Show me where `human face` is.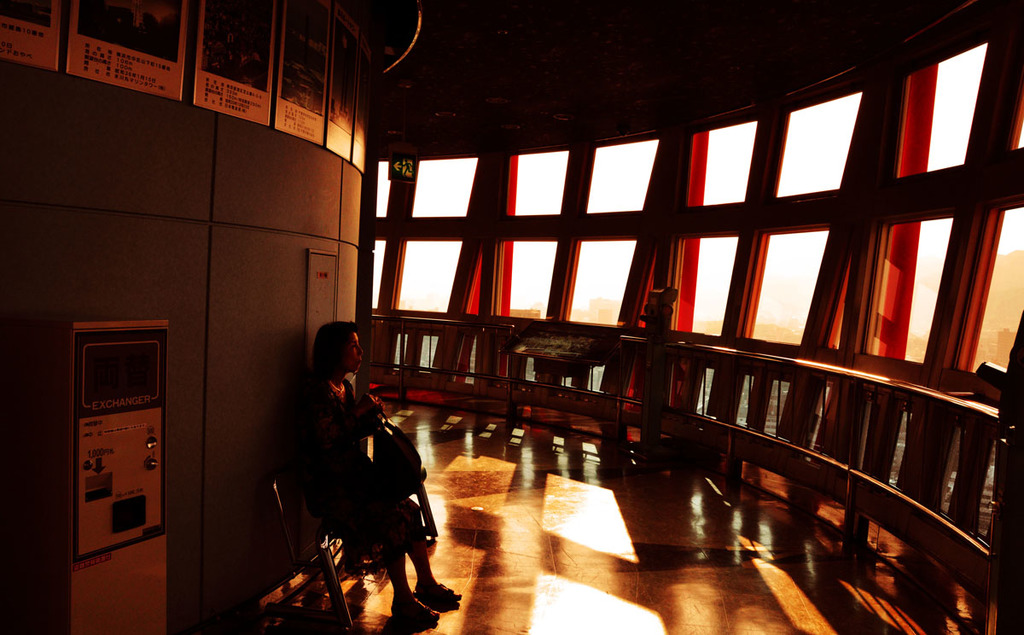
`human face` is at region(344, 334, 361, 370).
